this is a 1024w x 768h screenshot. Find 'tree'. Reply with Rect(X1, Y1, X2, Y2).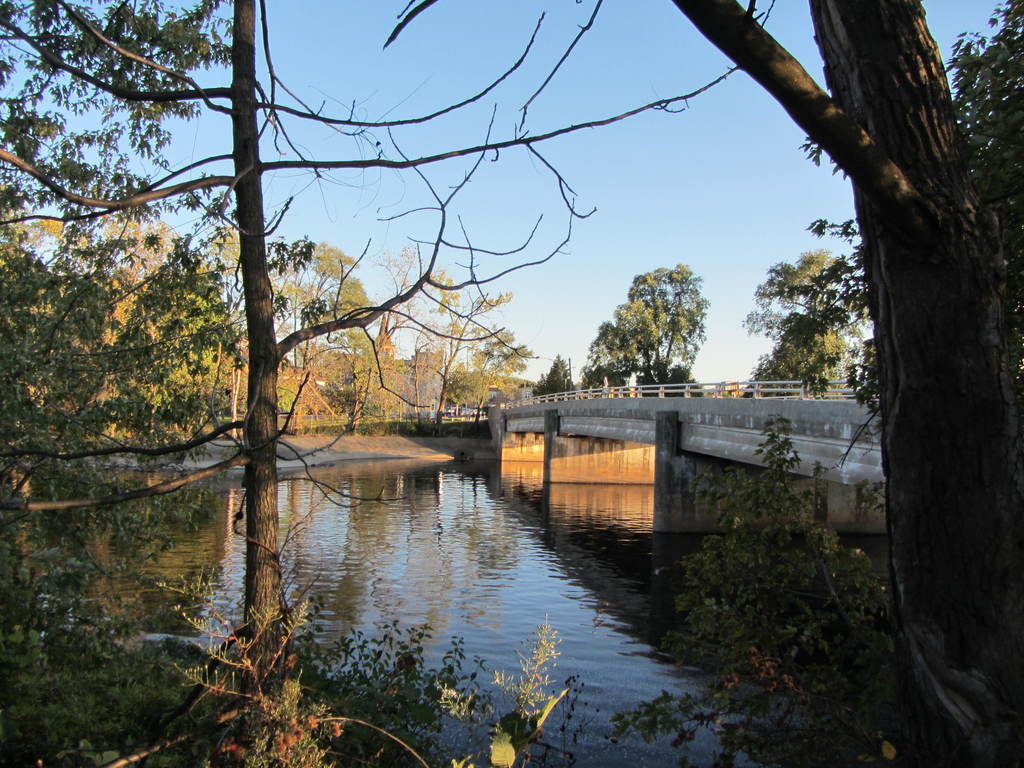
Rect(5, 205, 186, 435).
